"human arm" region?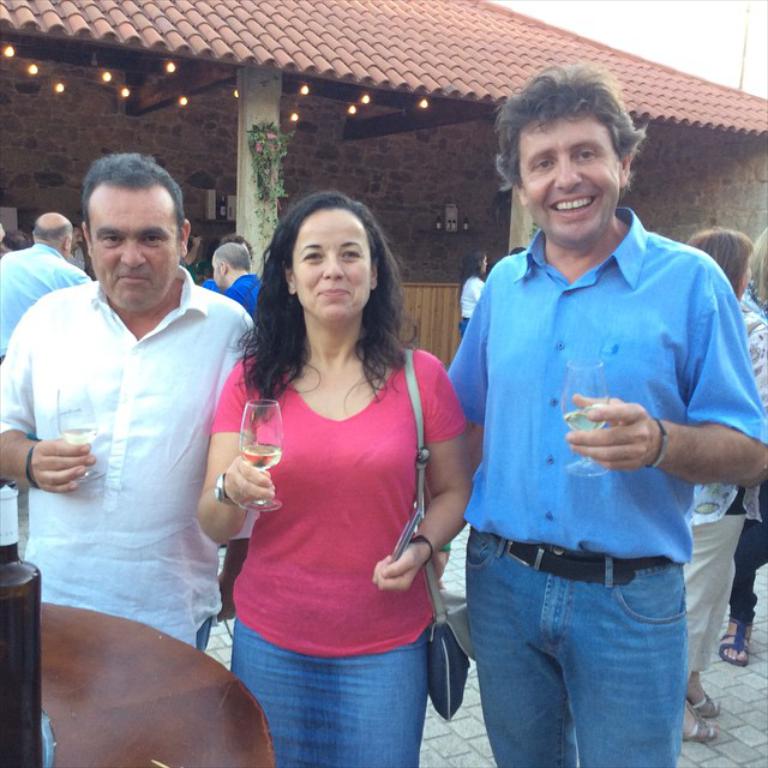
crop(431, 277, 488, 595)
